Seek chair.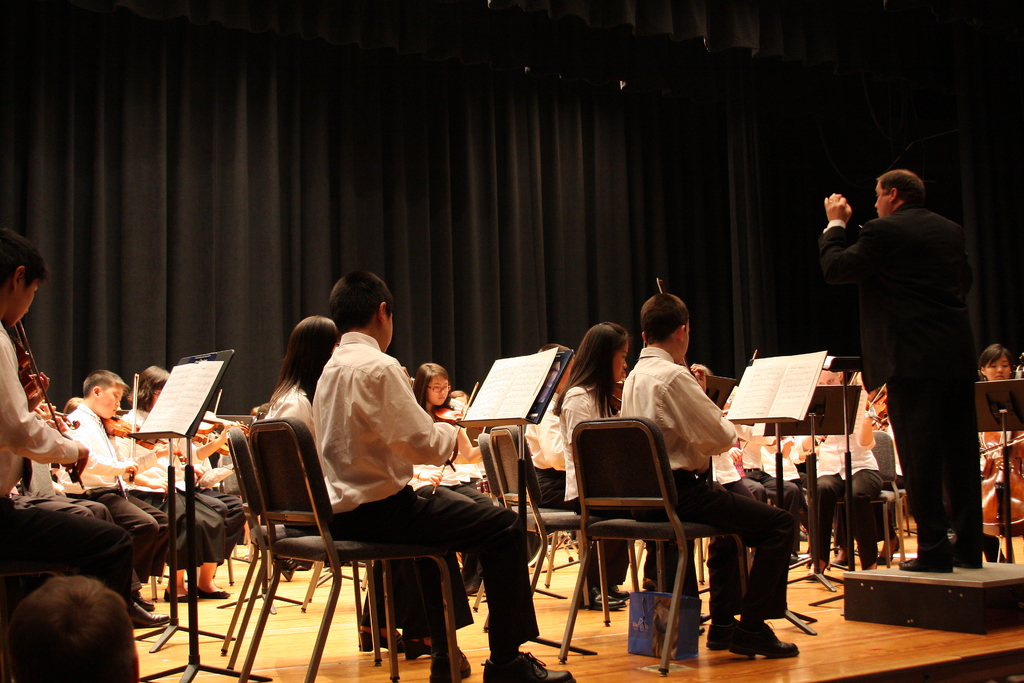
bbox=[477, 433, 590, 610].
